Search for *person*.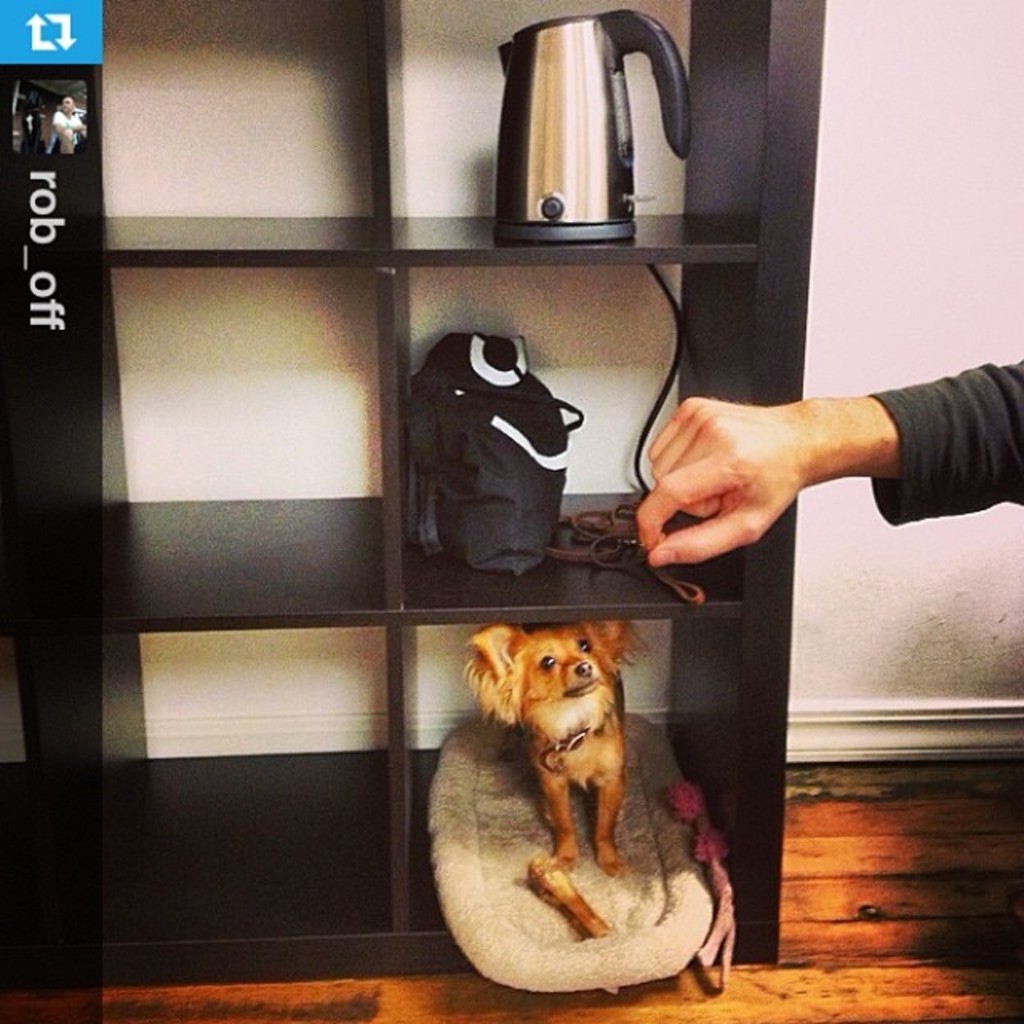
Found at left=51, top=93, right=82, bottom=154.
